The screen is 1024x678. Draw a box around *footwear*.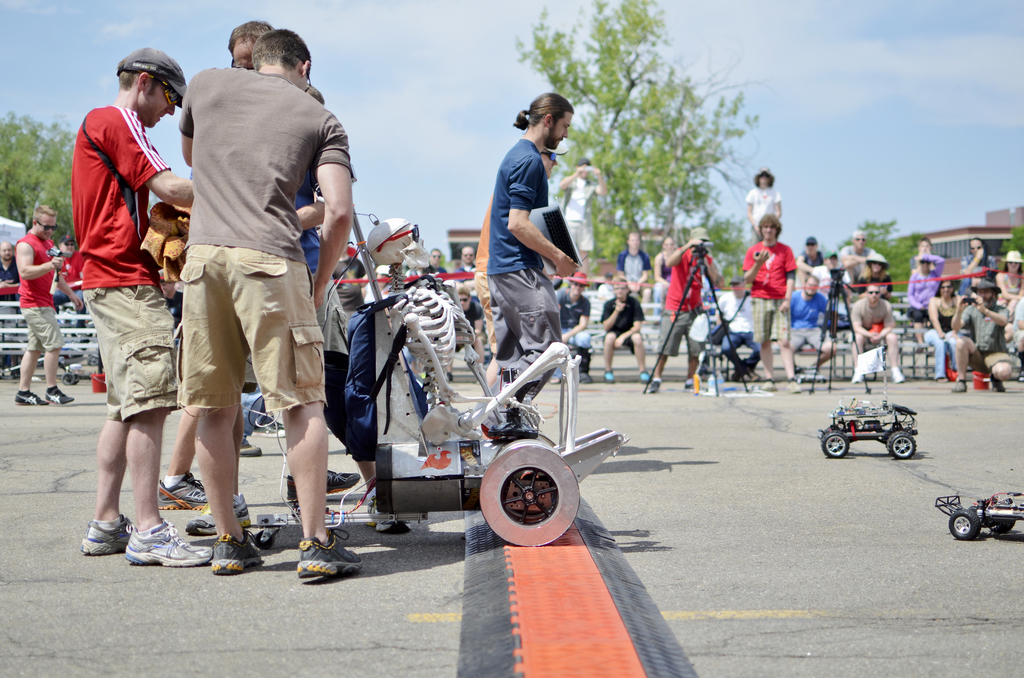
(603, 371, 614, 382).
